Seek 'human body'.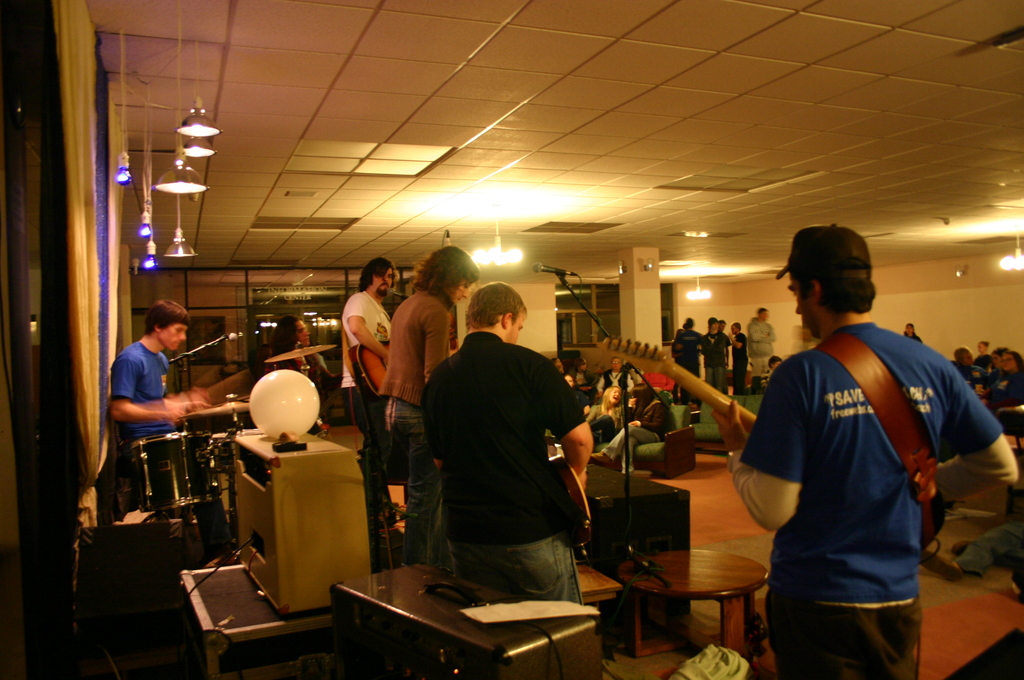
385,252,482,560.
